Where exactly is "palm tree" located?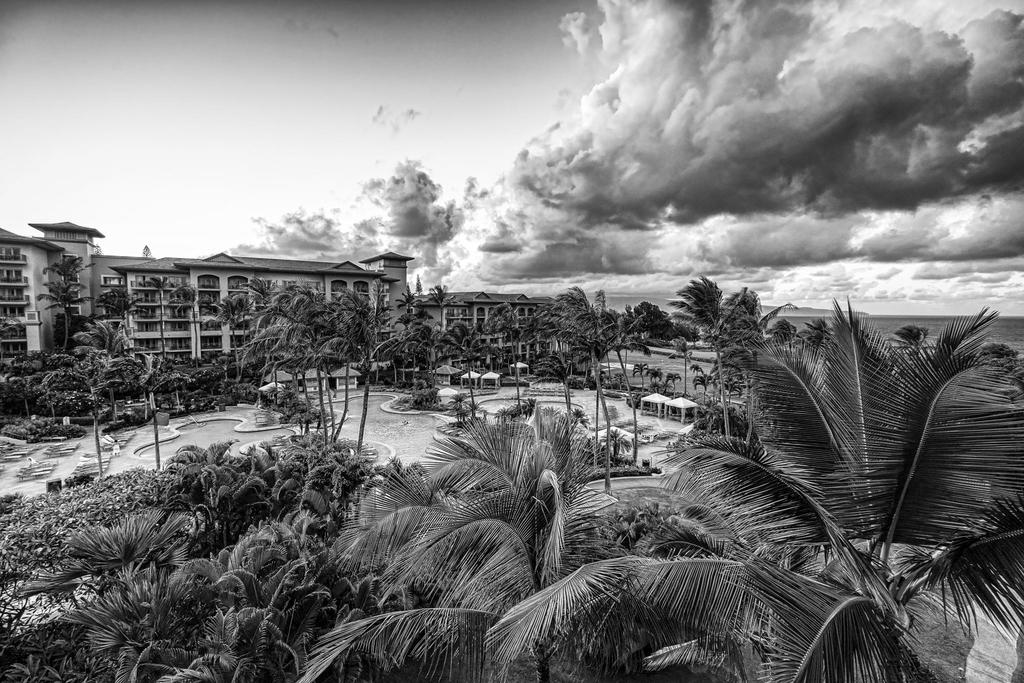
Its bounding box is x1=684 y1=280 x2=756 y2=391.
